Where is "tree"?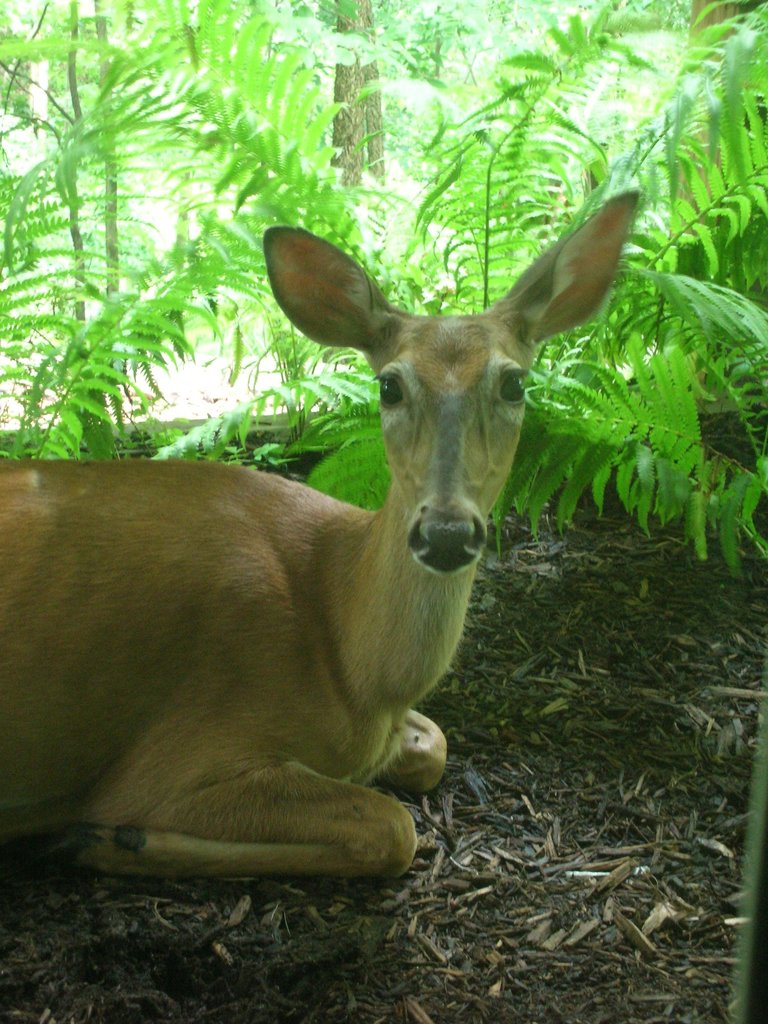
BBox(0, 0, 767, 568).
